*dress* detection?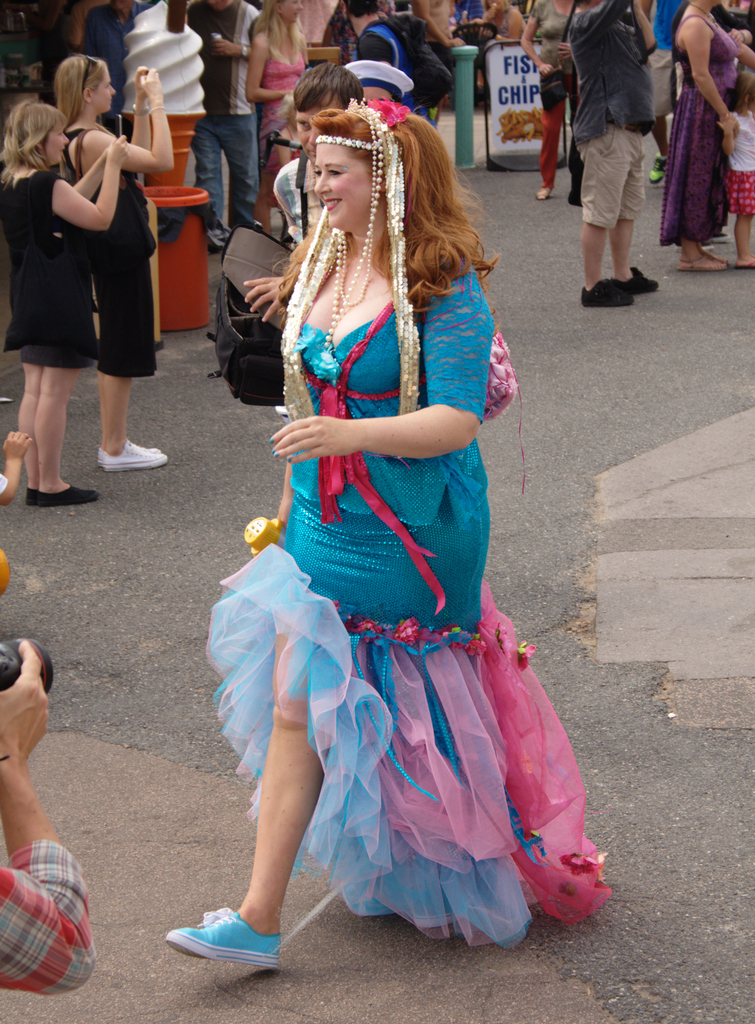
58:121:159:374
